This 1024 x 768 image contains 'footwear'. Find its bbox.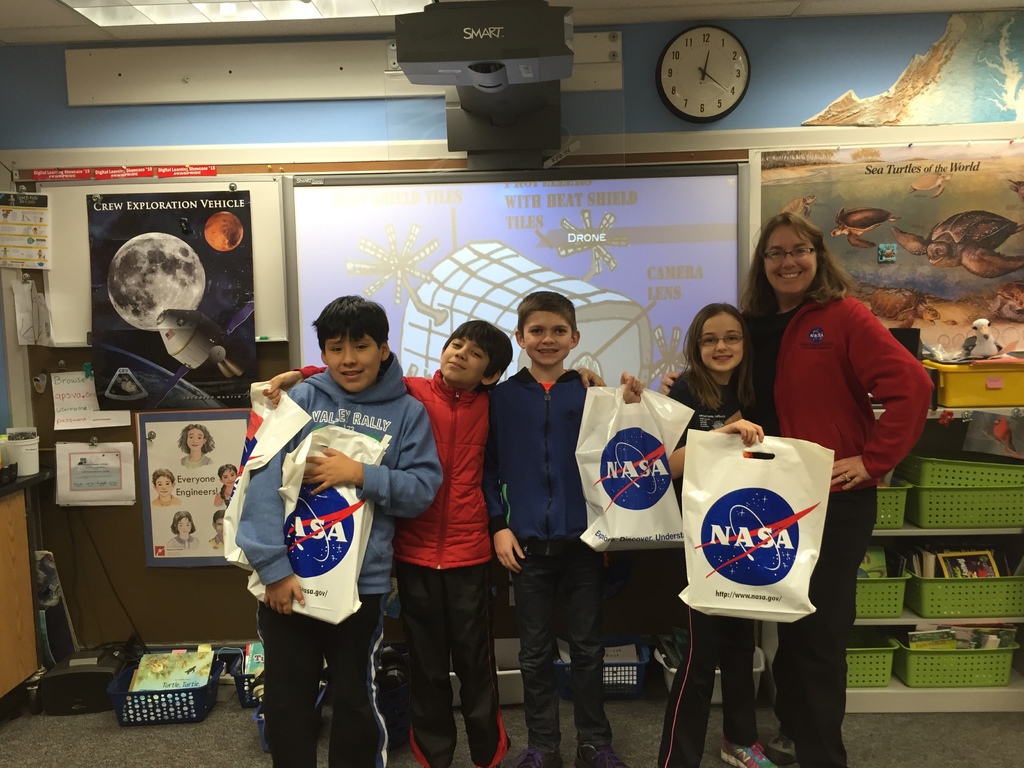
crop(575, 738, 623, 767).
